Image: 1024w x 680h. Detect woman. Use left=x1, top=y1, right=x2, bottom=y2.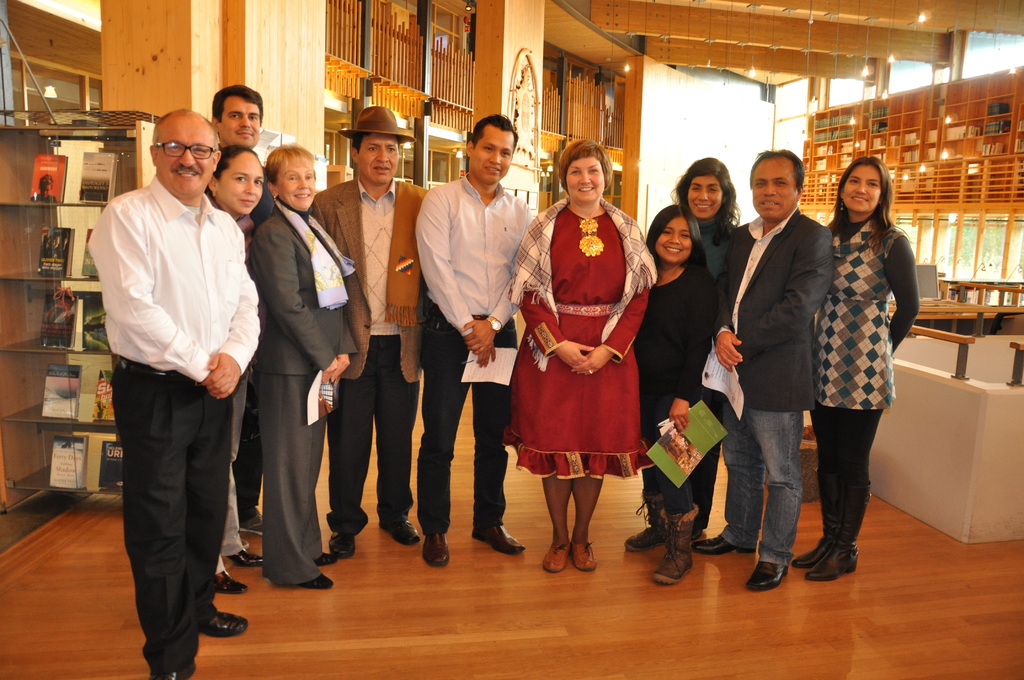
left=626, top=202, right=720, bottom=588.
